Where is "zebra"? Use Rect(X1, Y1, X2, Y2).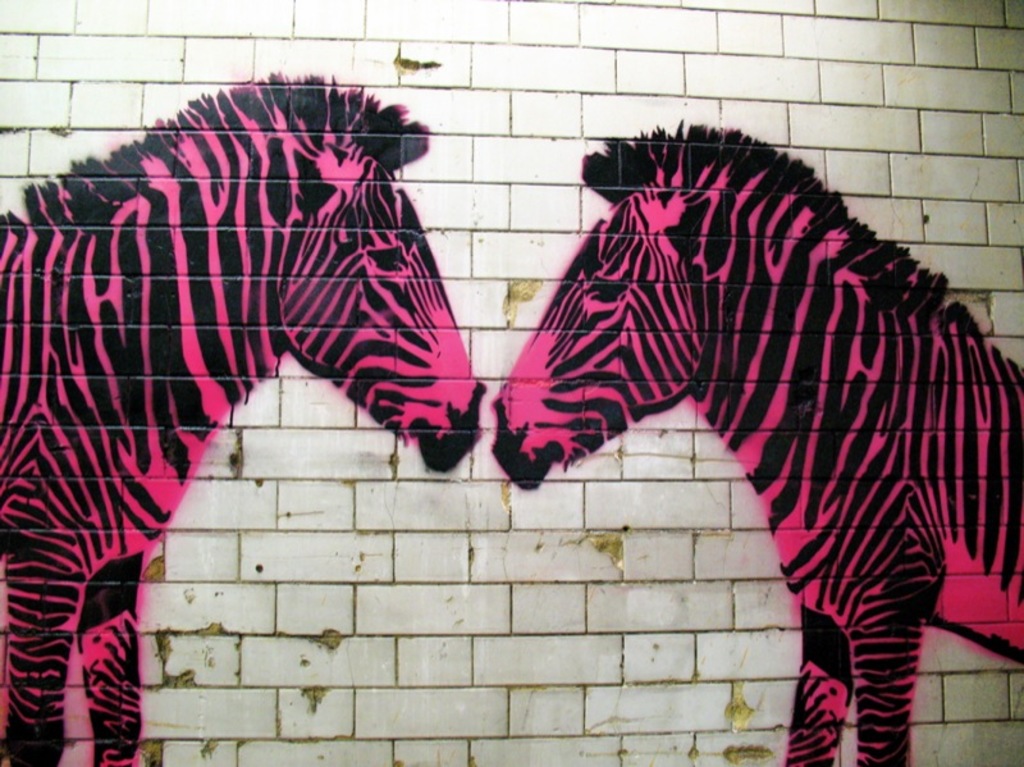
Rect(485, 114, 1023, 766).
